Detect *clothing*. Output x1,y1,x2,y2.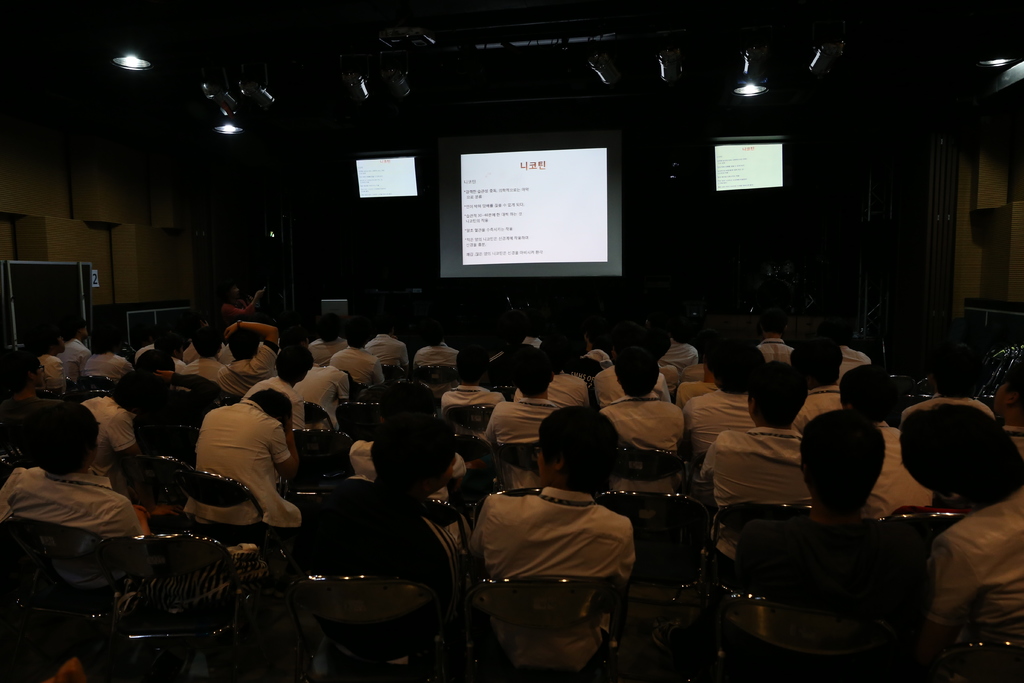
511,368,593,411.
